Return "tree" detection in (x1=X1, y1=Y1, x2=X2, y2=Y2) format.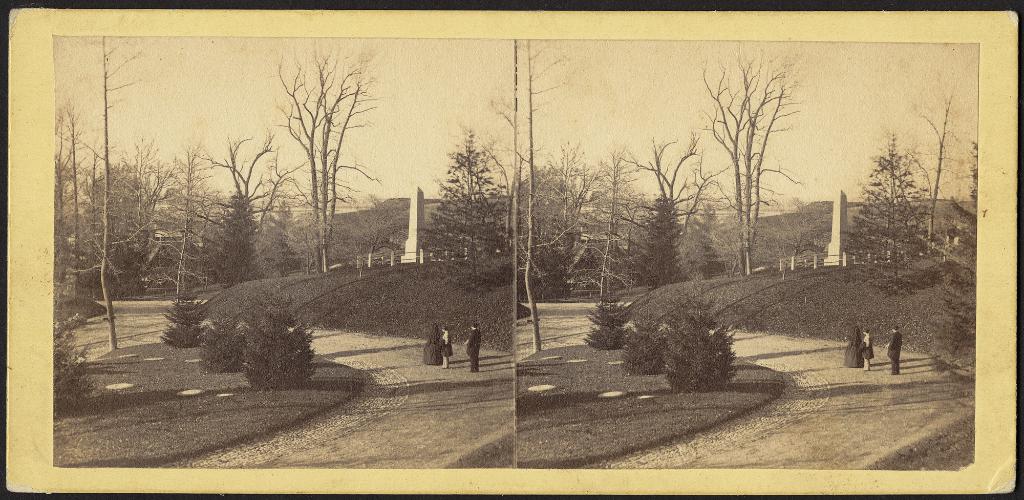
(x1=414, y1=113, x2=499, y2=292).
